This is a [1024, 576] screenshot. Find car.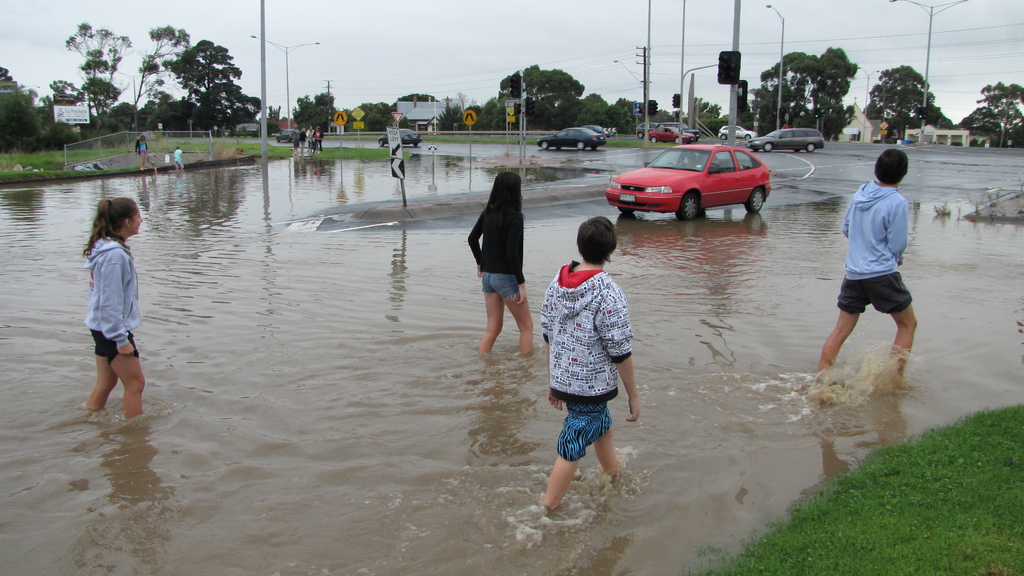
Bounding box: bbox=(228, 119, 258, 141).
